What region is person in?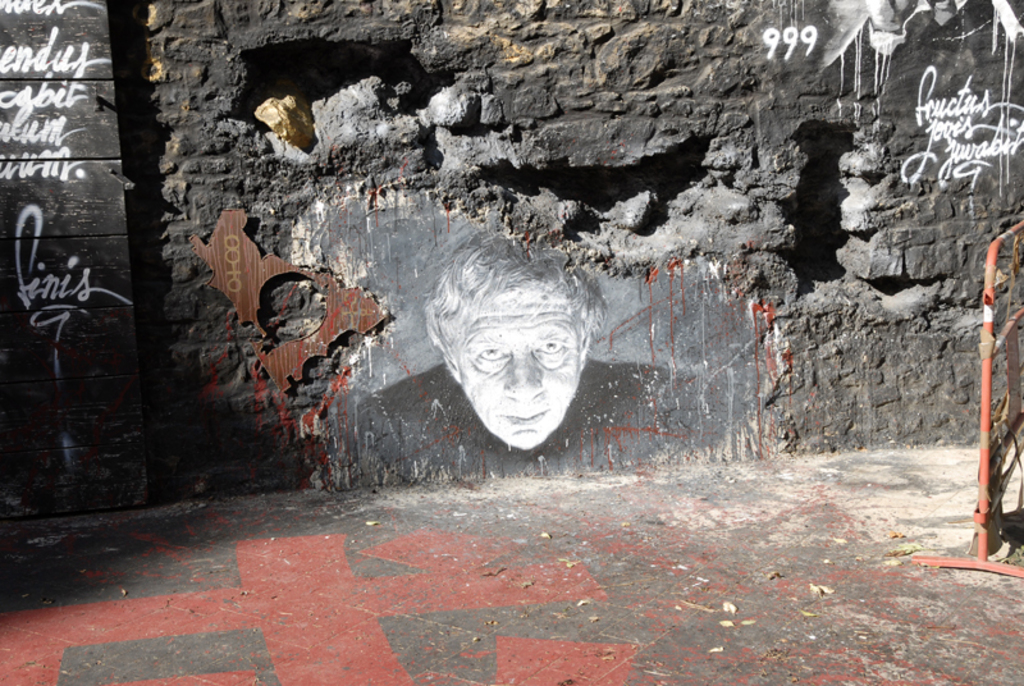
rect(403, 227, 623, 495).
